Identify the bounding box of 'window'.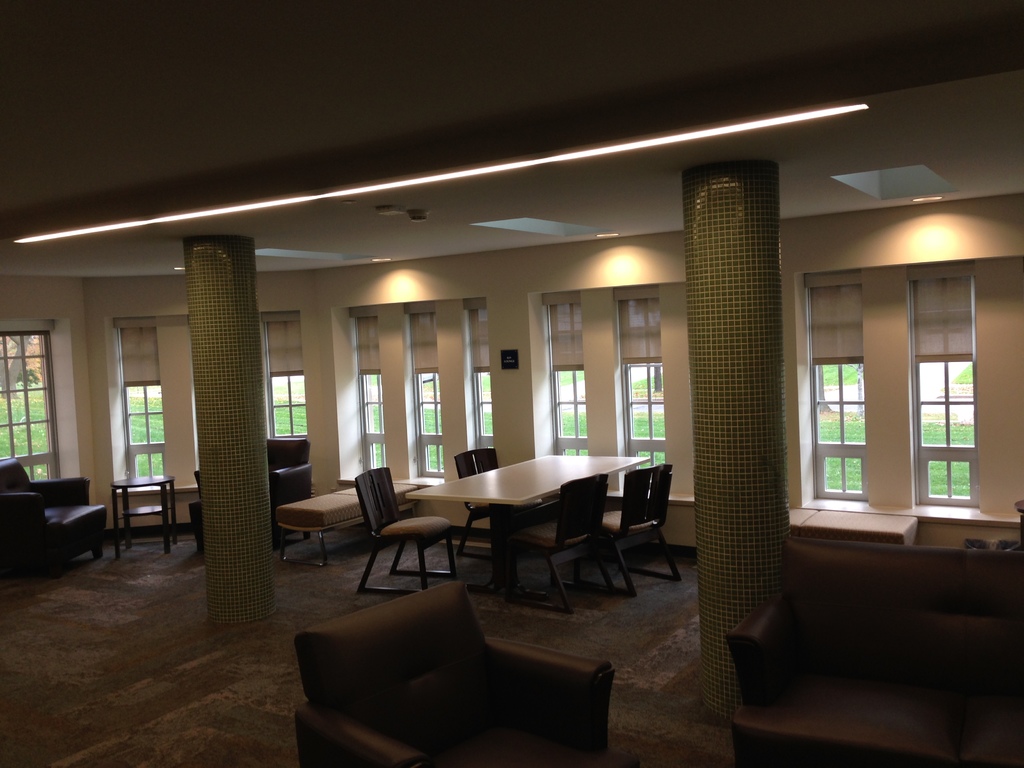
[541, 287, 586, 454].
